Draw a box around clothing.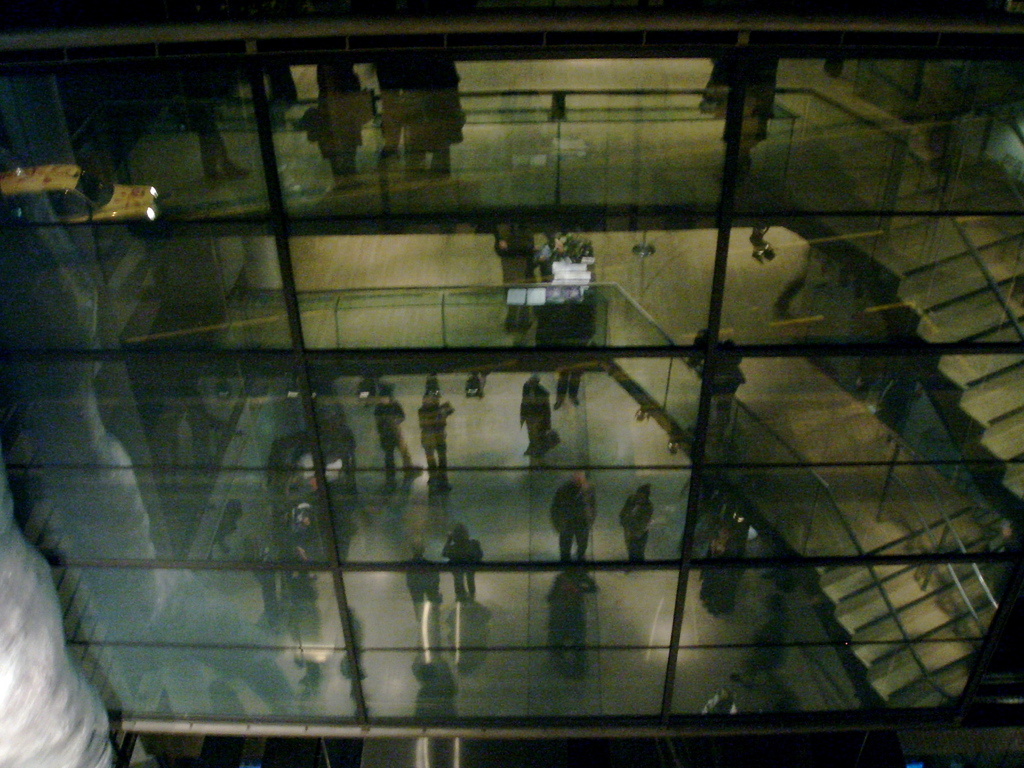
box(436, 535, 479, 602).
